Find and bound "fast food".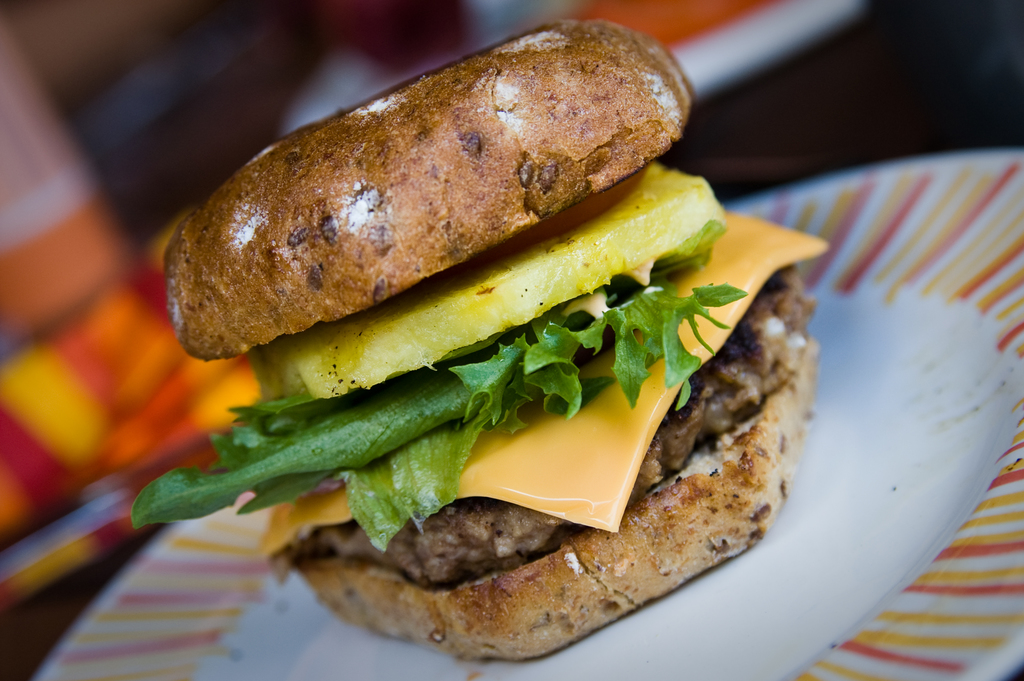
Bound: 149, 1, 820, 655.
